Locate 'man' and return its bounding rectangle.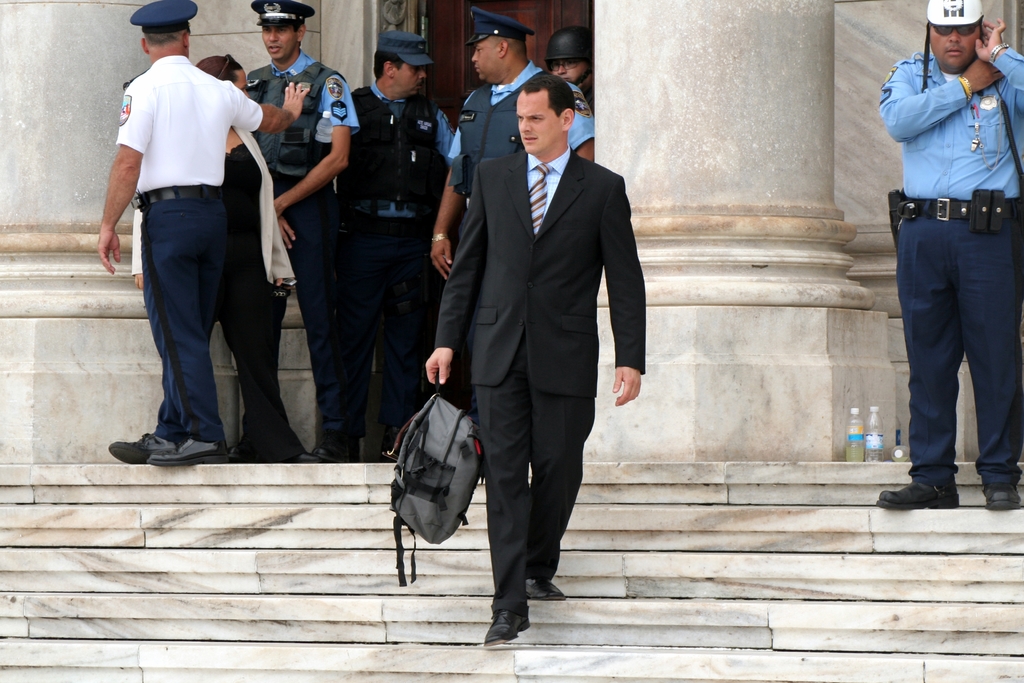
{"x1": 424, "y1": 71, "x2": 646, "y2": 649}.
